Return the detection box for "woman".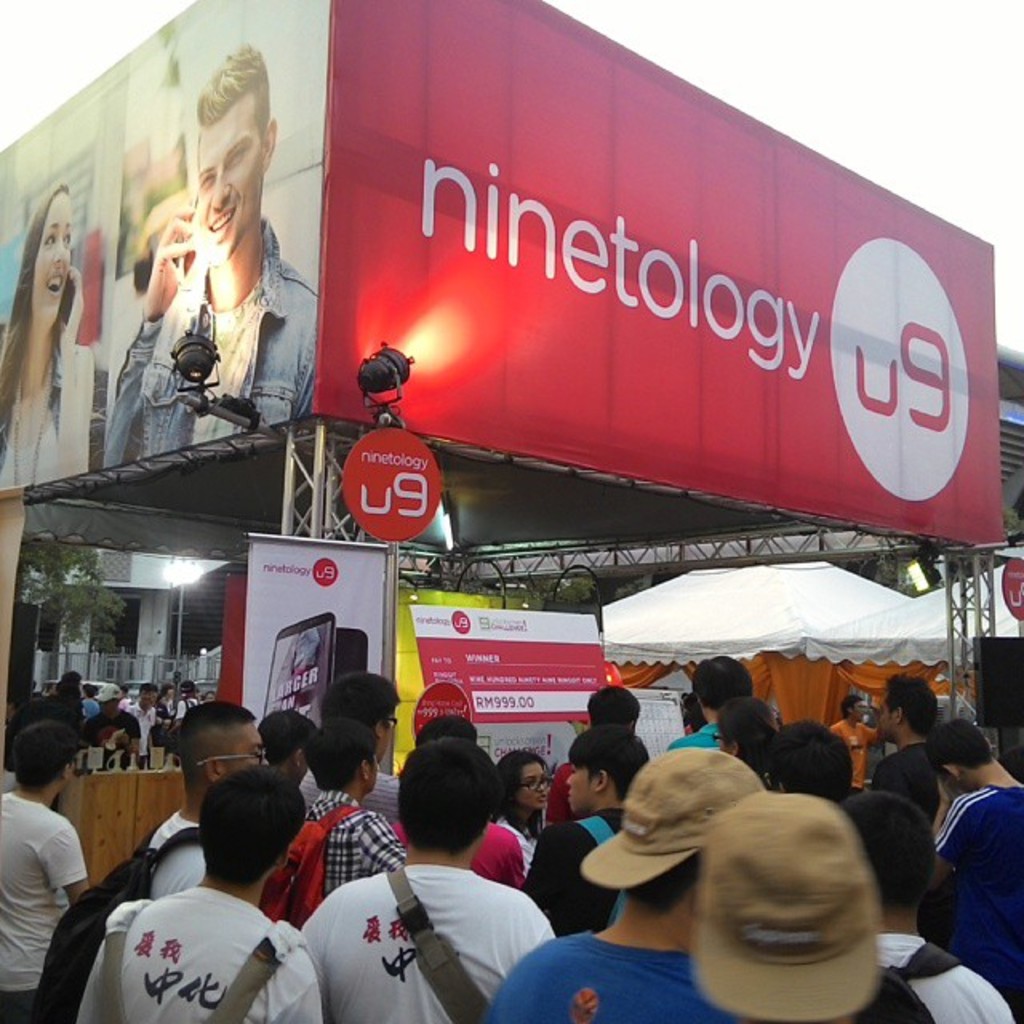
[x1=0, y1=176, x2=93, y2=483].
